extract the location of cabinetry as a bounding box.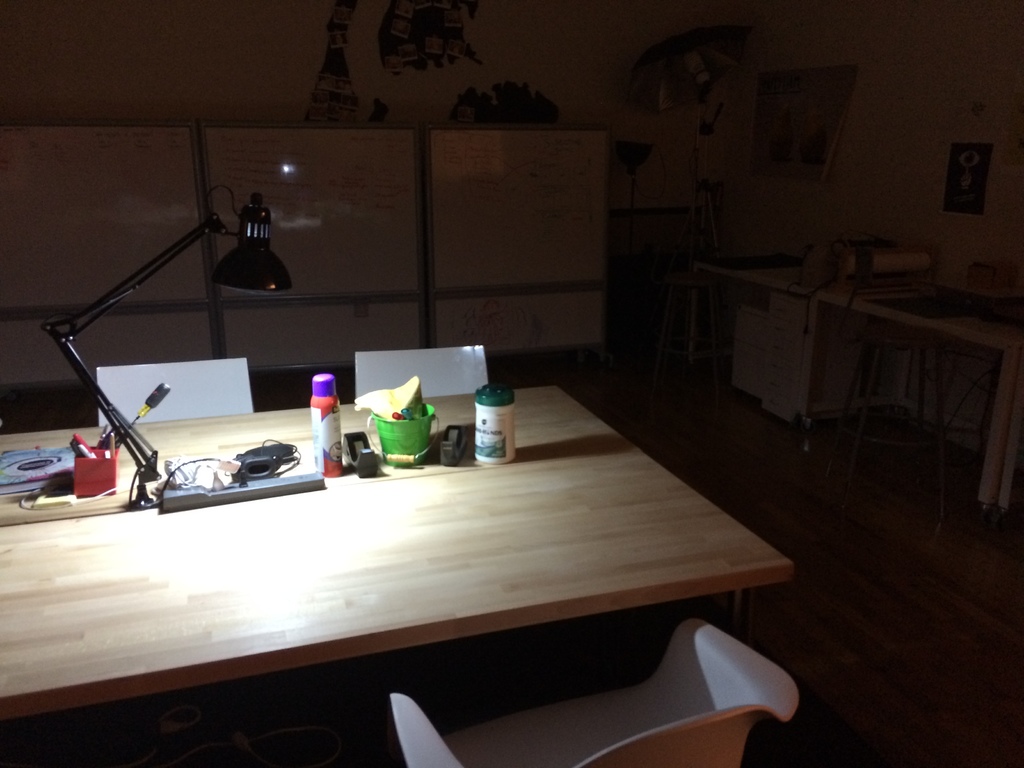
[x1=0, y1=122, x2=204, y2=318].
